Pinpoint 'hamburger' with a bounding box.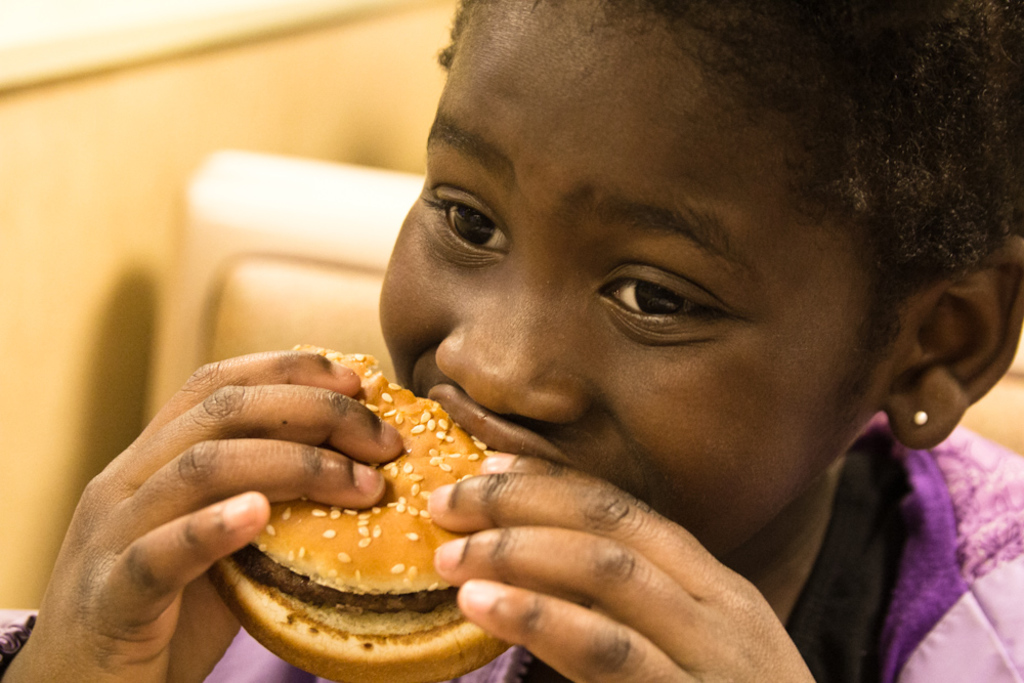
[207,343,518,682].
